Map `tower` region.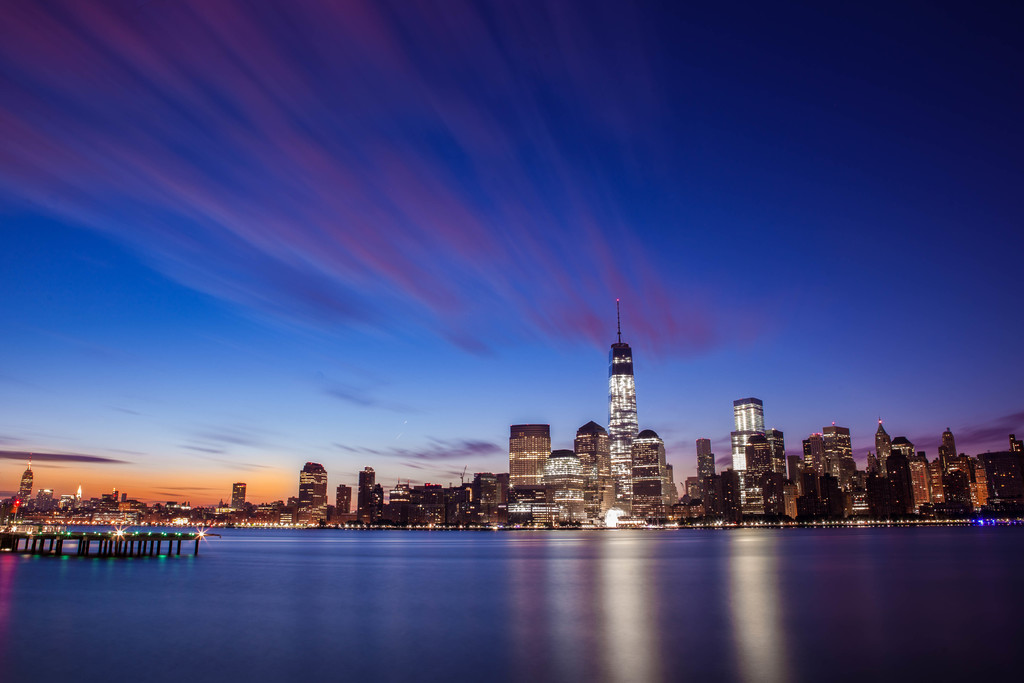
Mapped to (x1=544, y1=446, x2=589, y2=532).
